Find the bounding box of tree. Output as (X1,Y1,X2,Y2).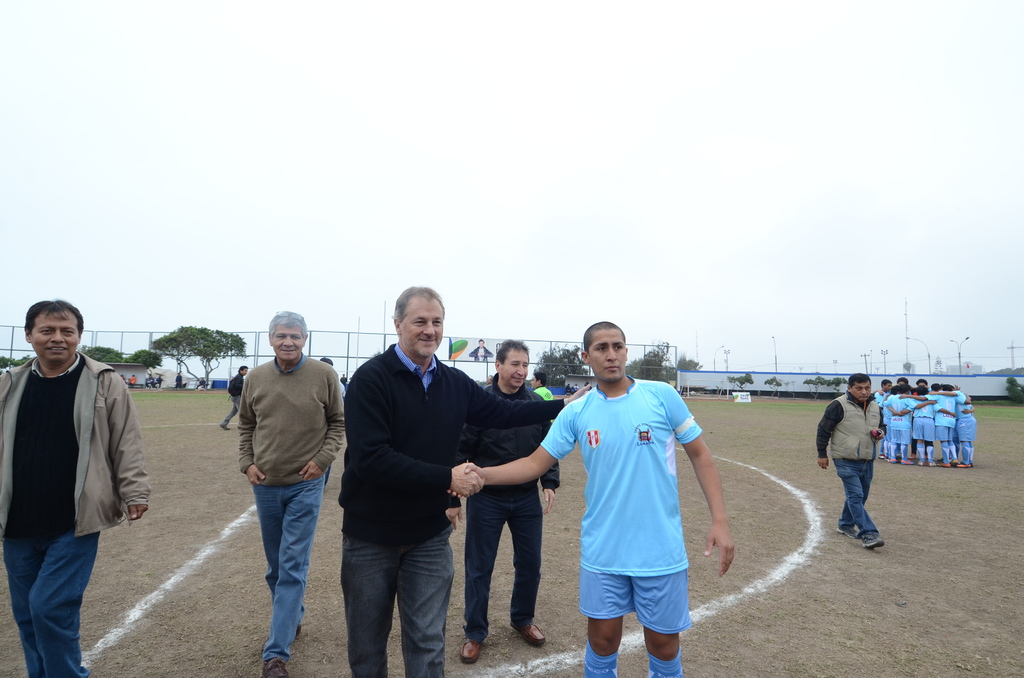
(1004,377,1023,402).
